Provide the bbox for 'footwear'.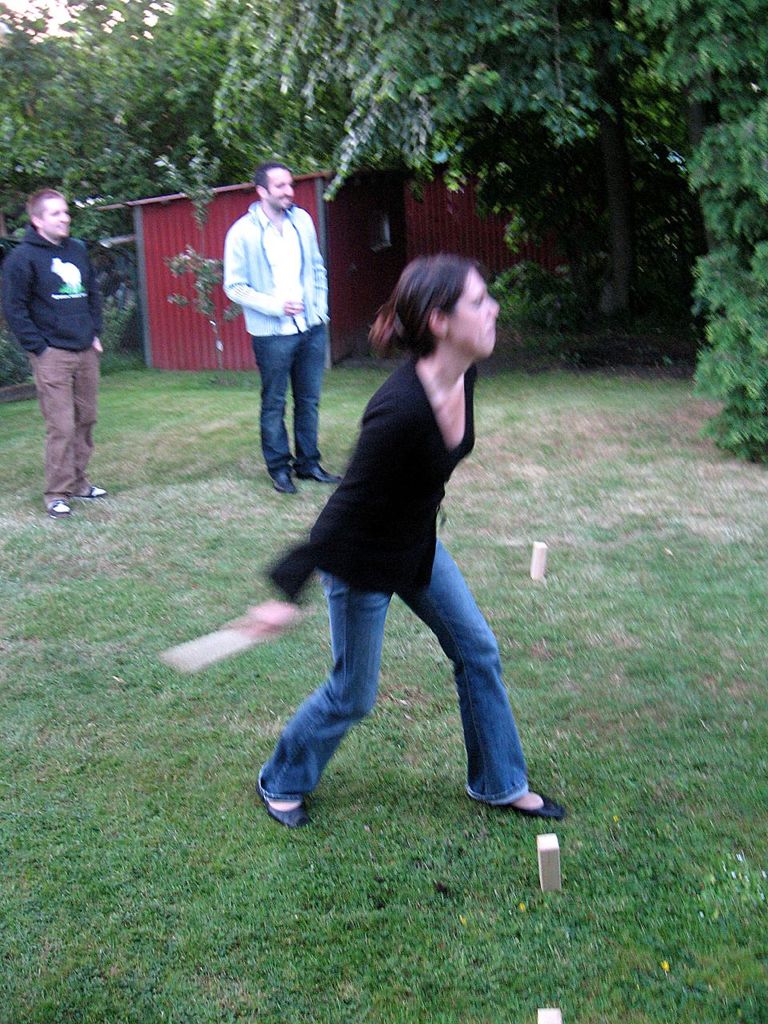
<bbox>262, 795, 304, 829</bbox>.
